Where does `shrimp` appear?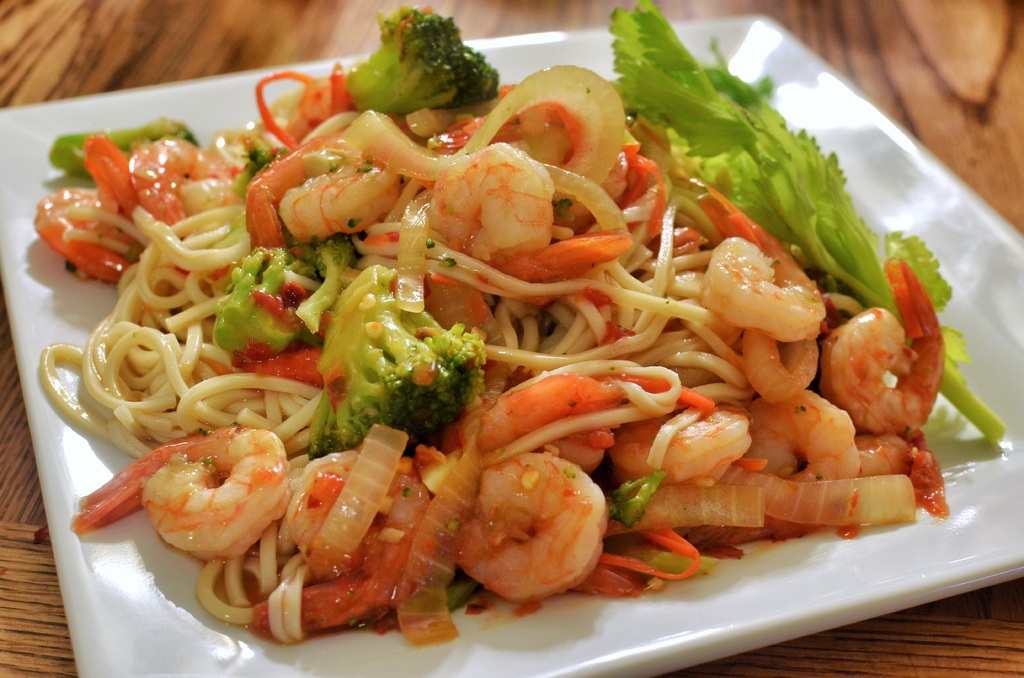
Appears at bbox=[280, 157, 399, 239].
